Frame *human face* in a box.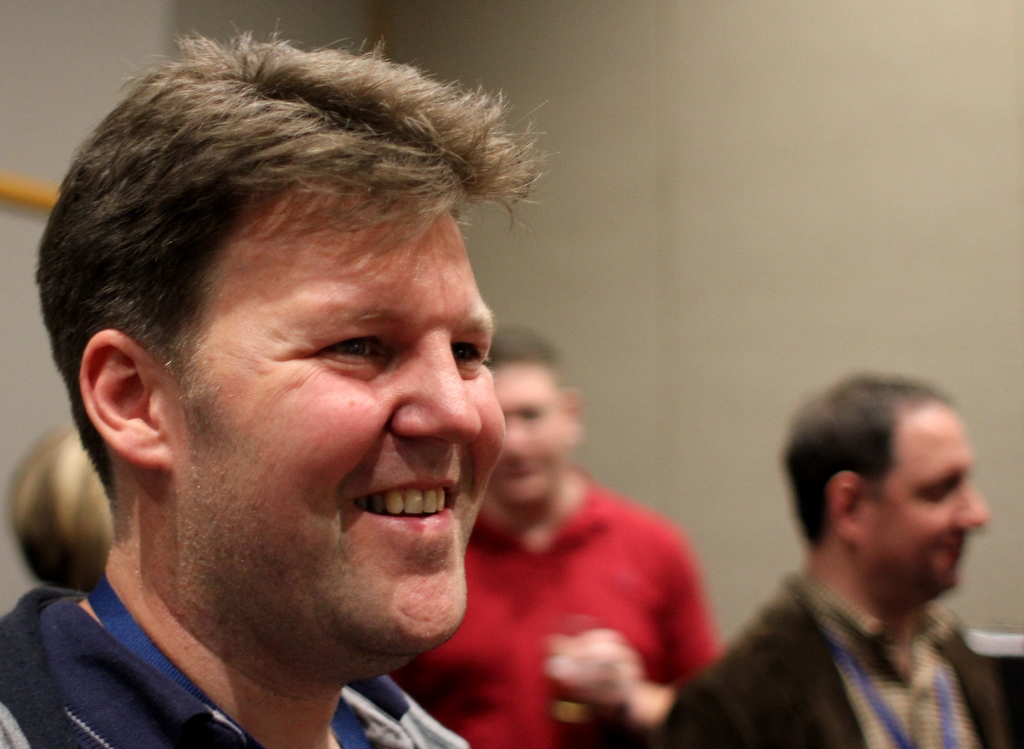
497, 357, 577, 521.
